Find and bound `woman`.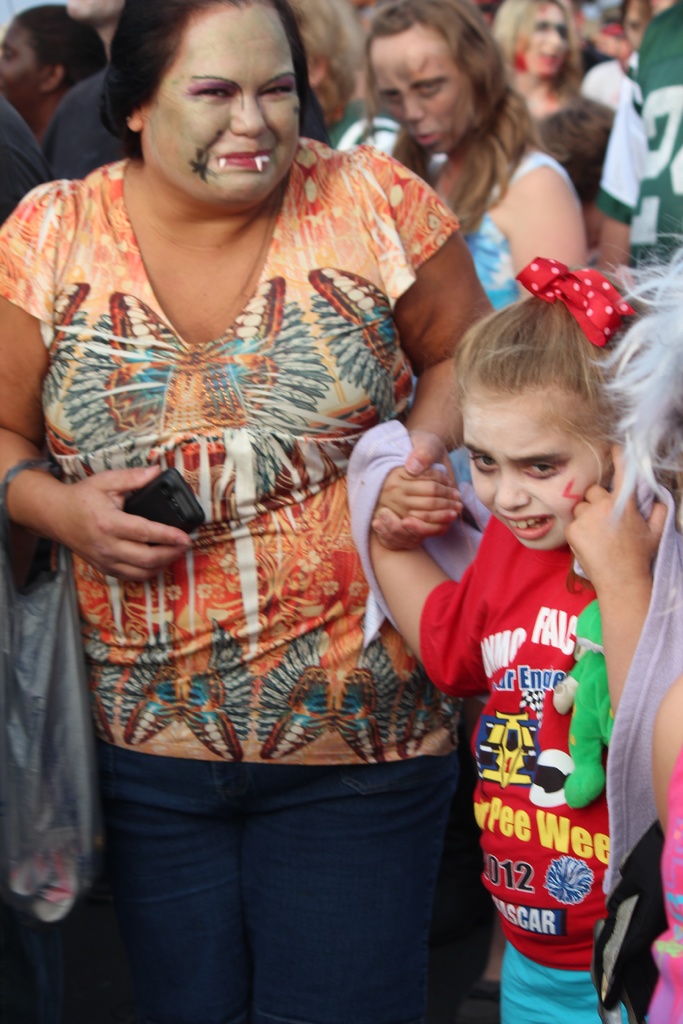
Bound: 17/14/512/1019.
